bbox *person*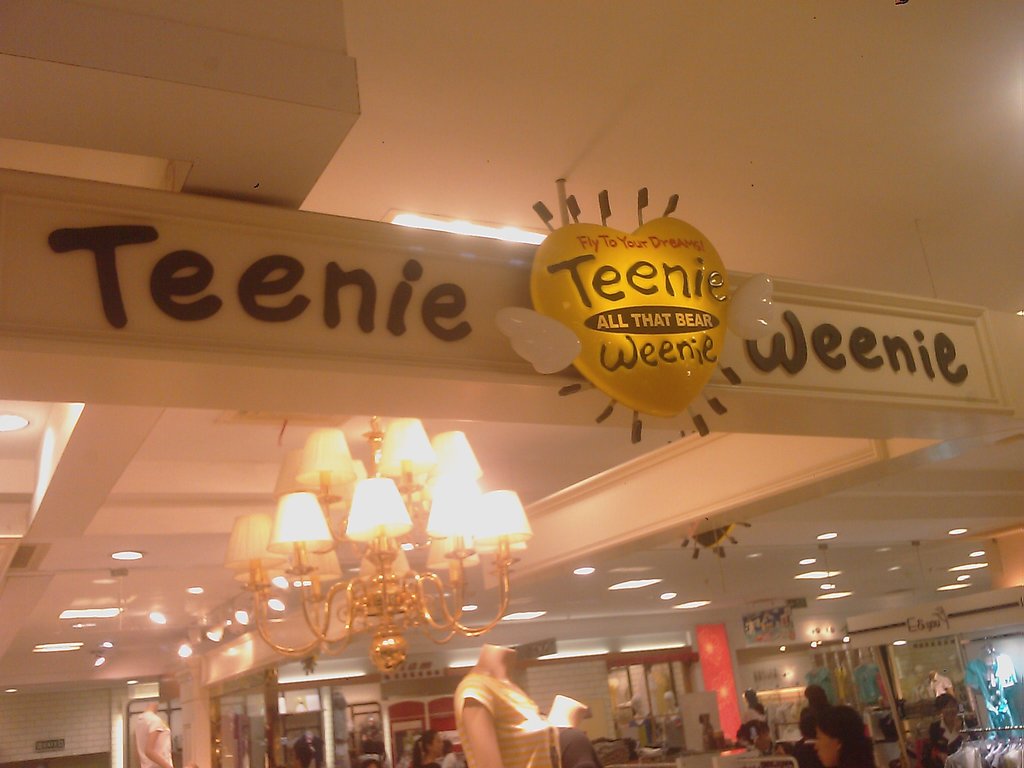
box(450, 641, 553, 767)
